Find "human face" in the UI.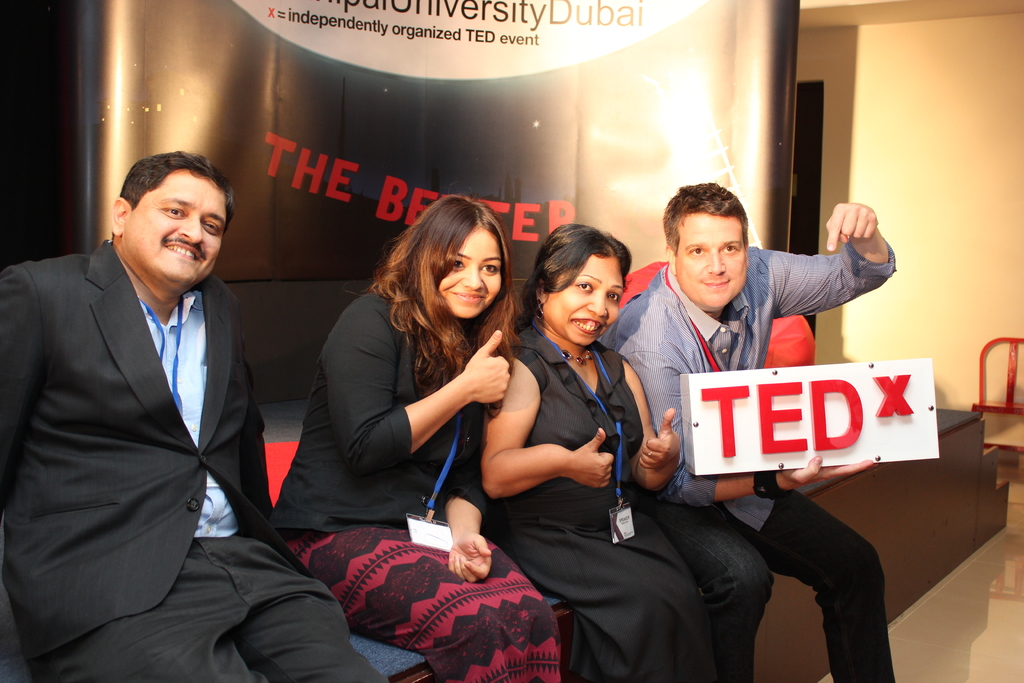
UI element at rect(124, 169, 225, 285).
